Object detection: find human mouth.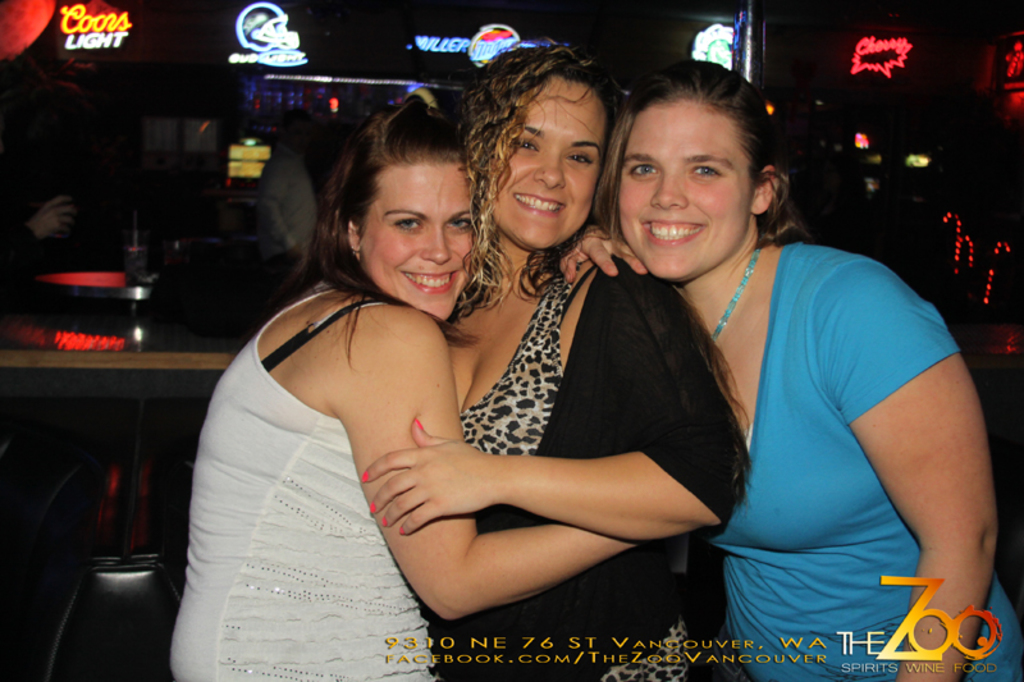
636 210 704 252.
